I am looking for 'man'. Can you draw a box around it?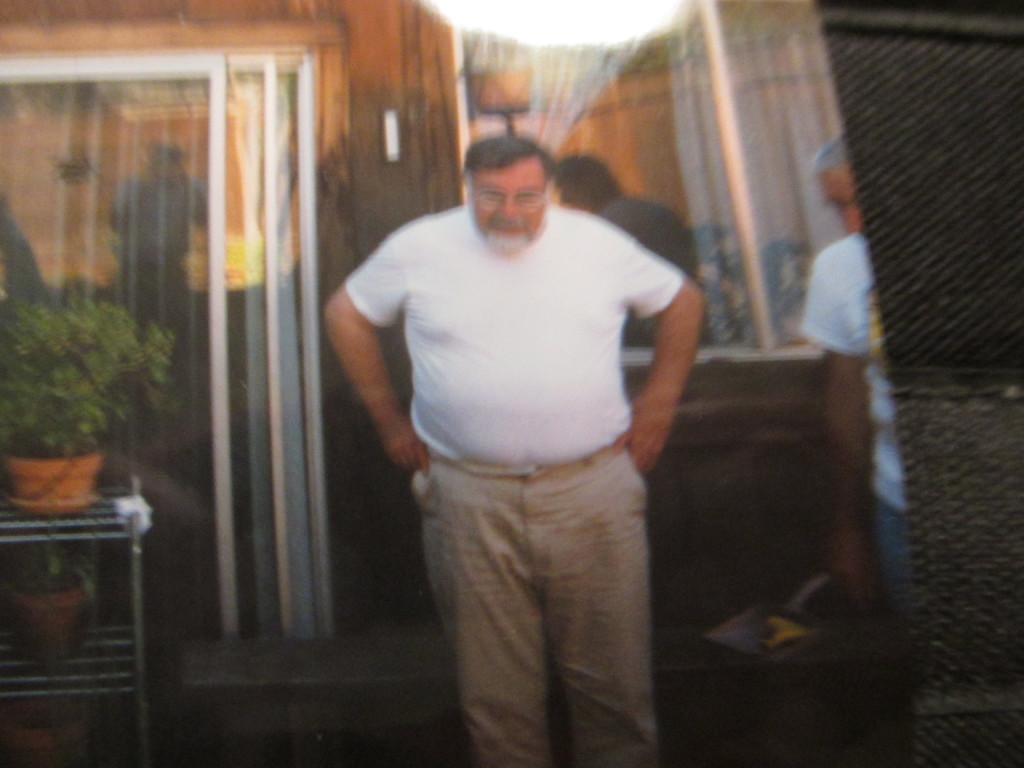
Sure, the bounding box is box=[799, 134, 913, 598].
